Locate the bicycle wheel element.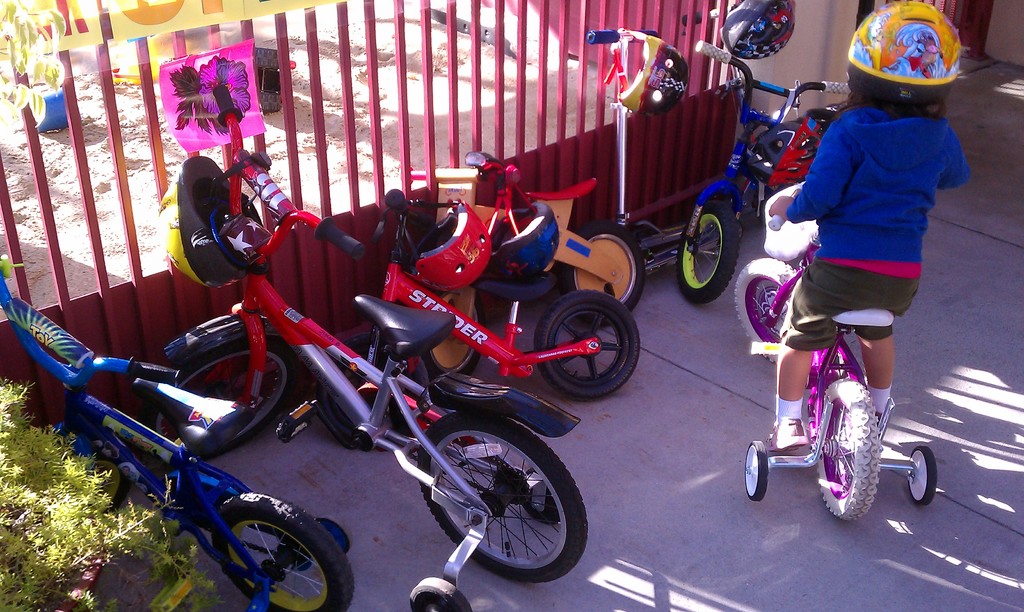
Element bbox: l=319, t=335, r=434, b=450.
